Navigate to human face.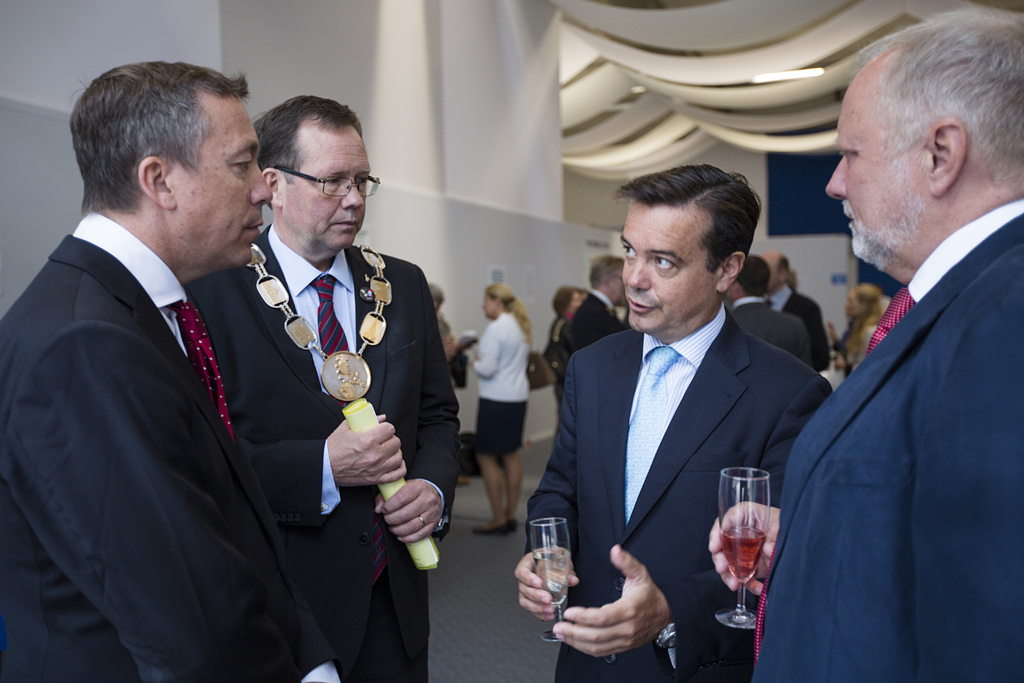
Navigation target: (826,52,932,265).
